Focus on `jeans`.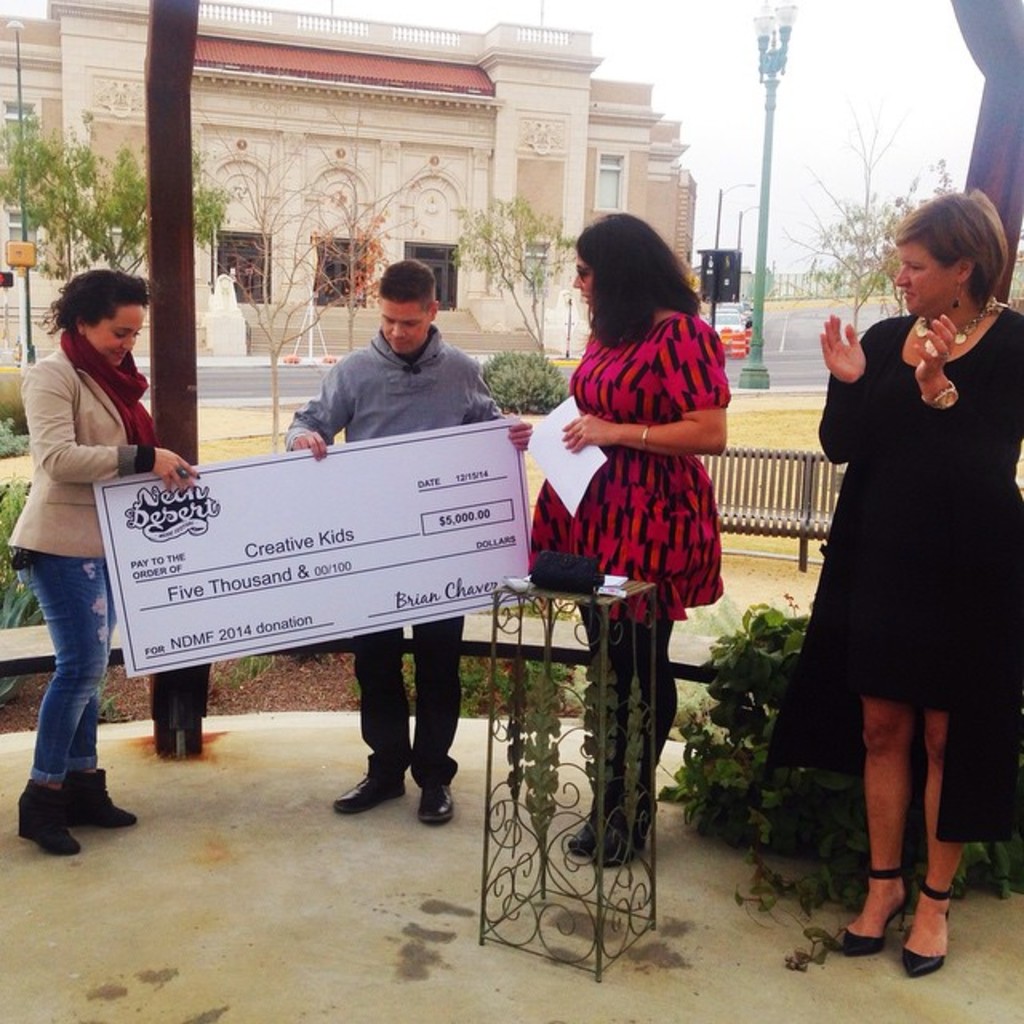
Focused at left=3, top=549, right=114, bottom=854.
